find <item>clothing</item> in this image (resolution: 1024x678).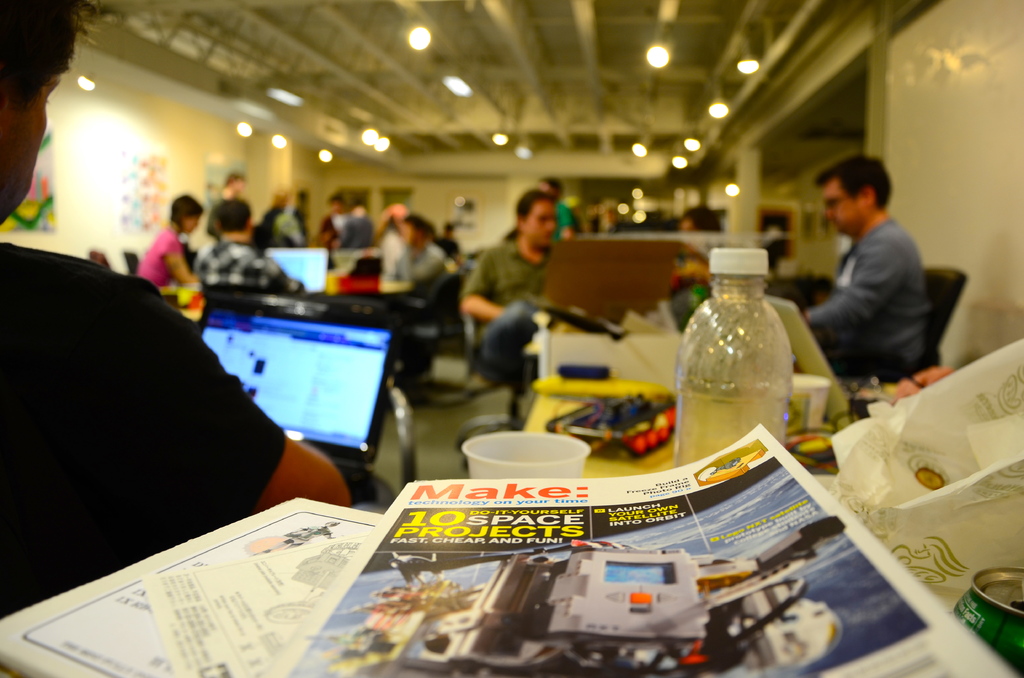
BBox(0, 239, 291, 615).
